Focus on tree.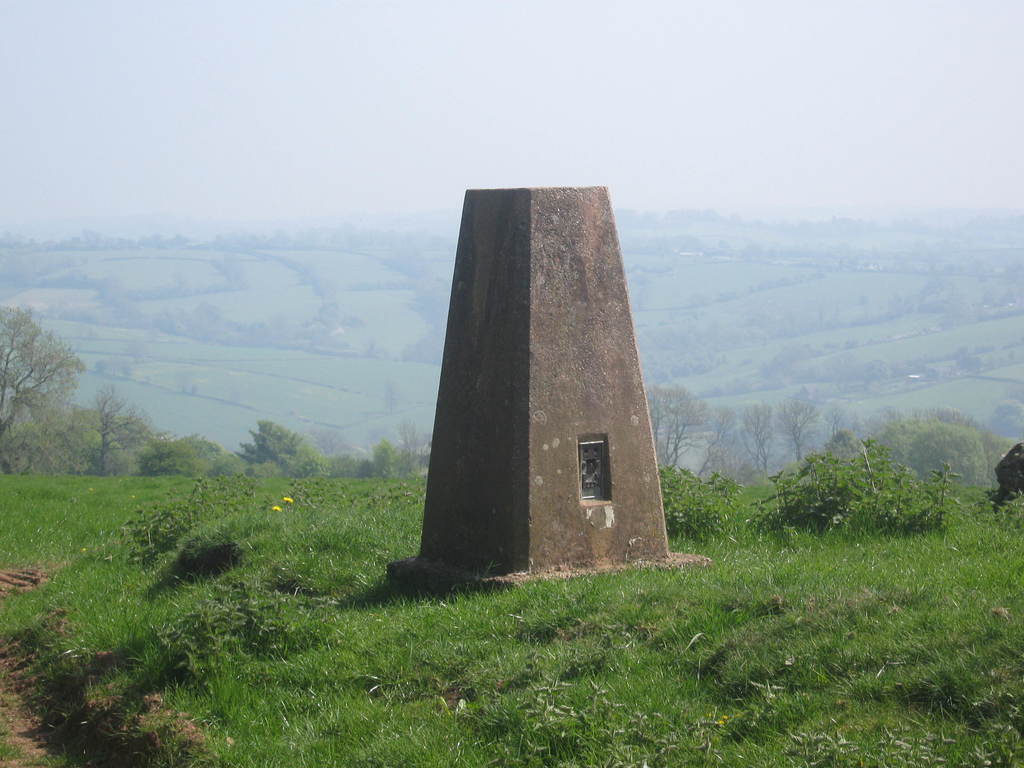
Focused at 813 399 867 441.
